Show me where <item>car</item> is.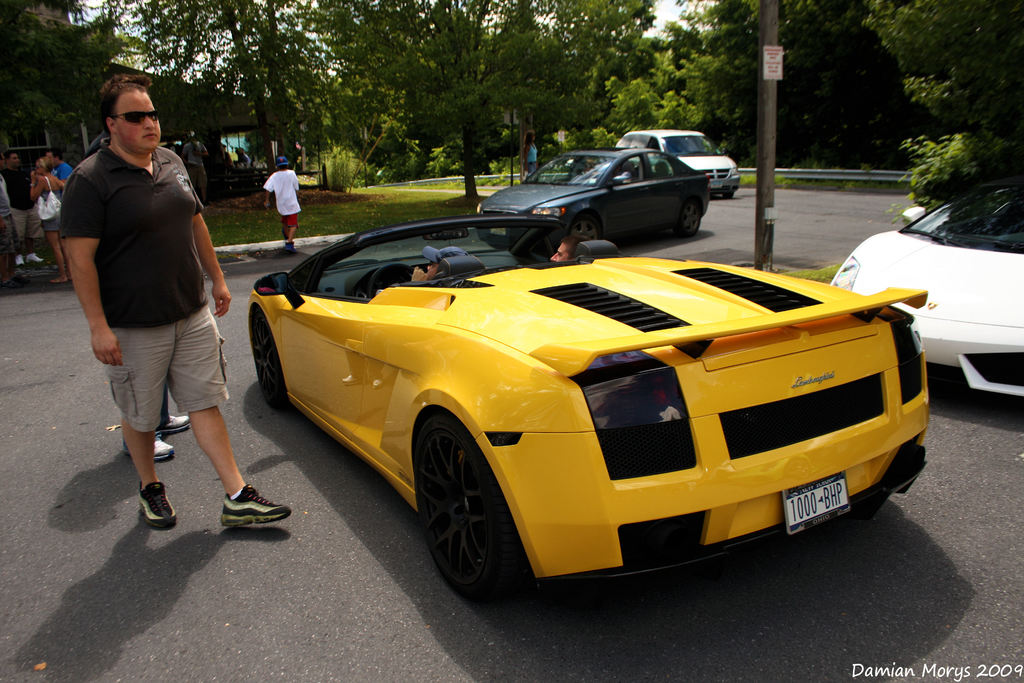
<item>car</item> is at Rect(246, 211, 931, 609).
